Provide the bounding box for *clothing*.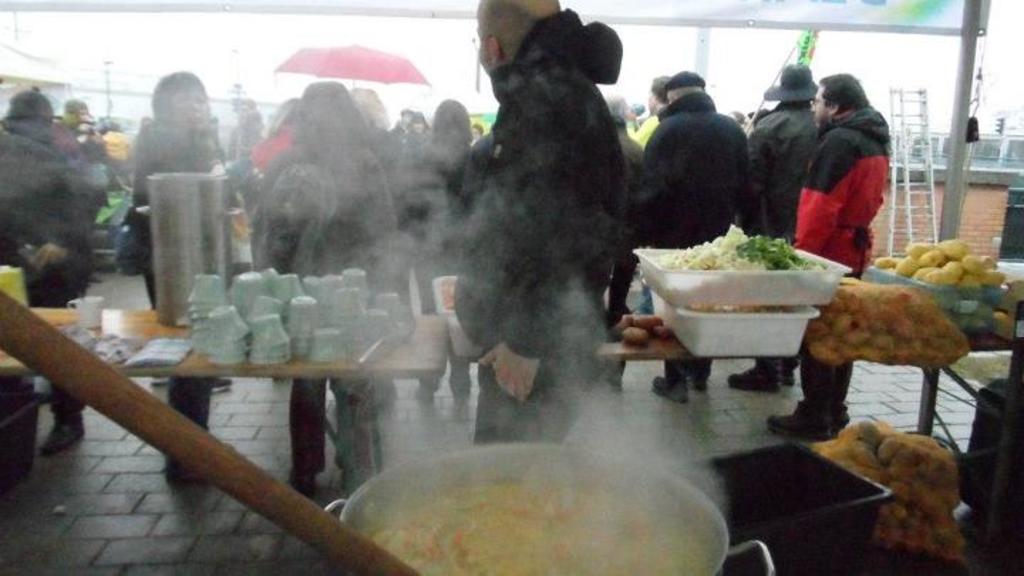
box=[646, 88, 750, 252].
